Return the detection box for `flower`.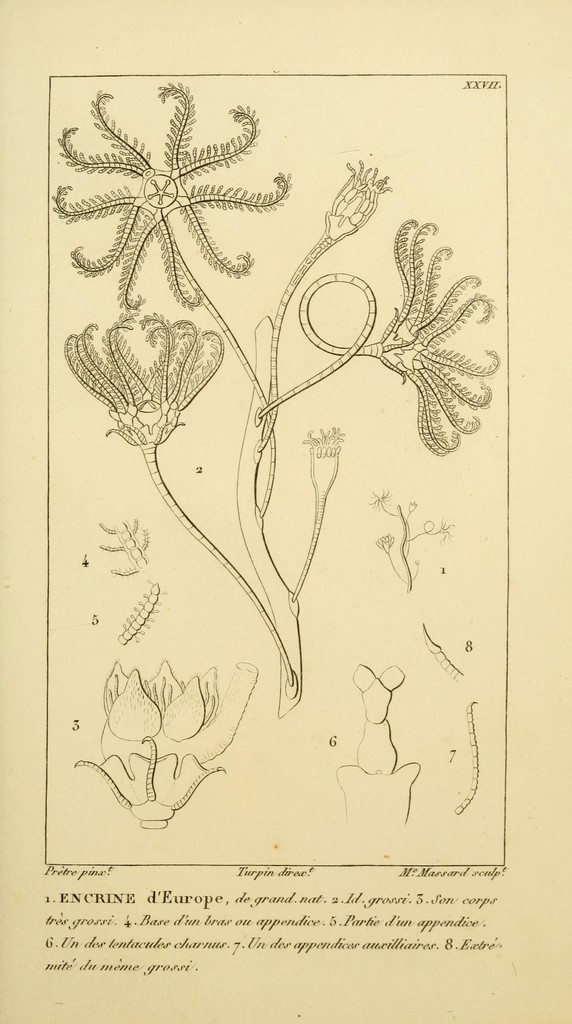
(left=69, top=297, right=207, bottom=424).
